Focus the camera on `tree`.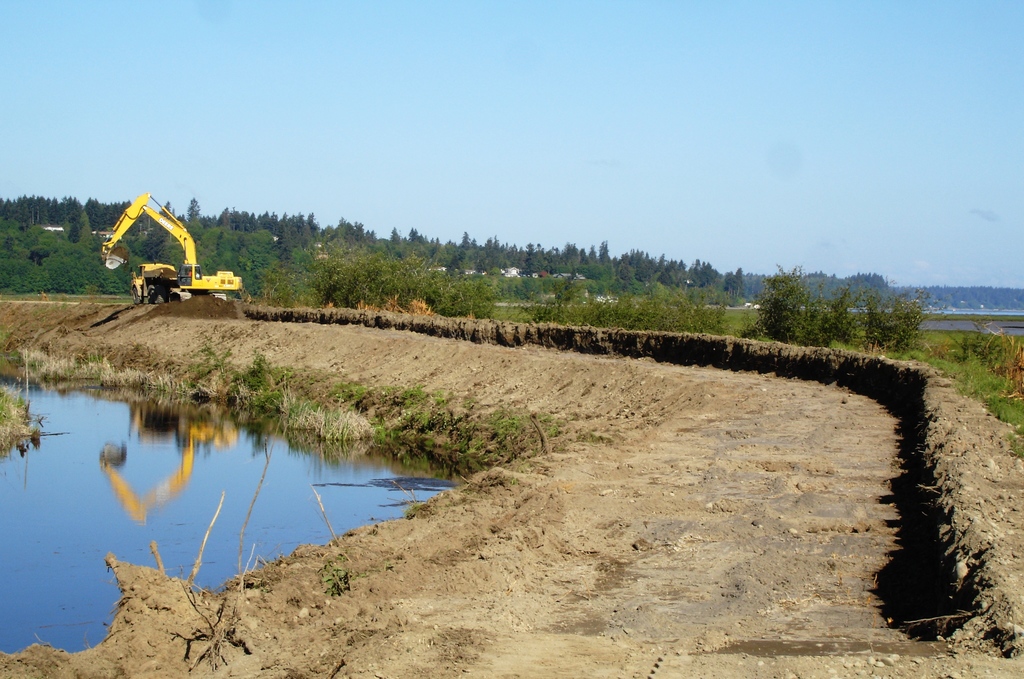
Focus region: <box>387,230,413,256</box>.
